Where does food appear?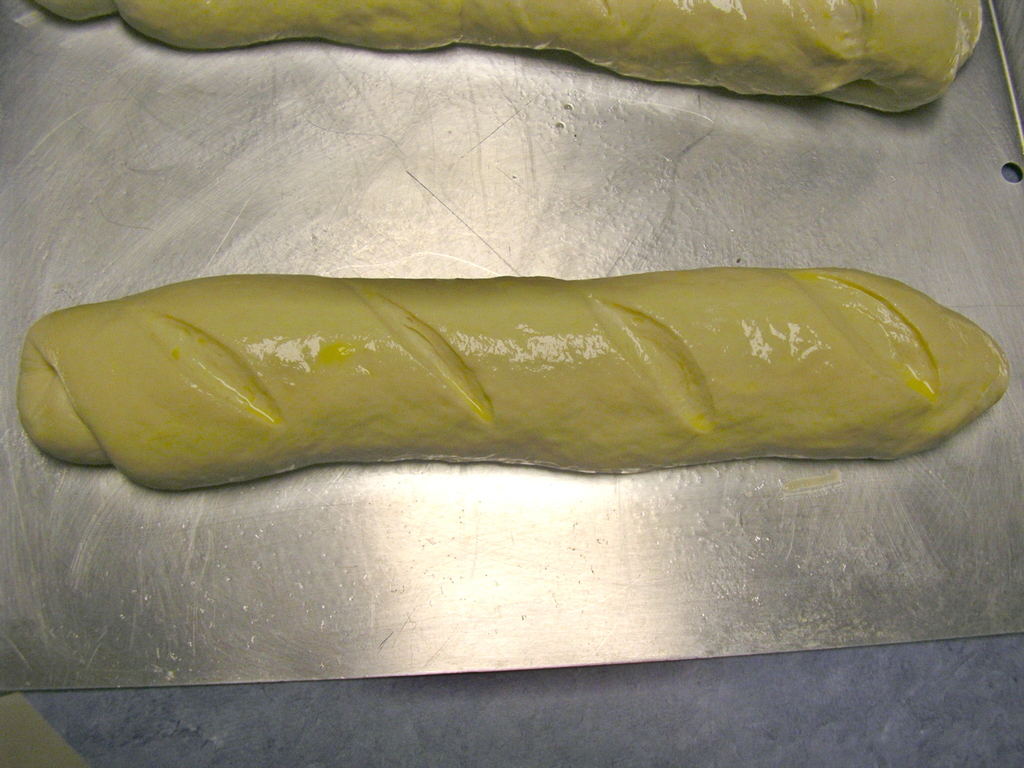
Appears at crop(33, 1, 995, 117).
